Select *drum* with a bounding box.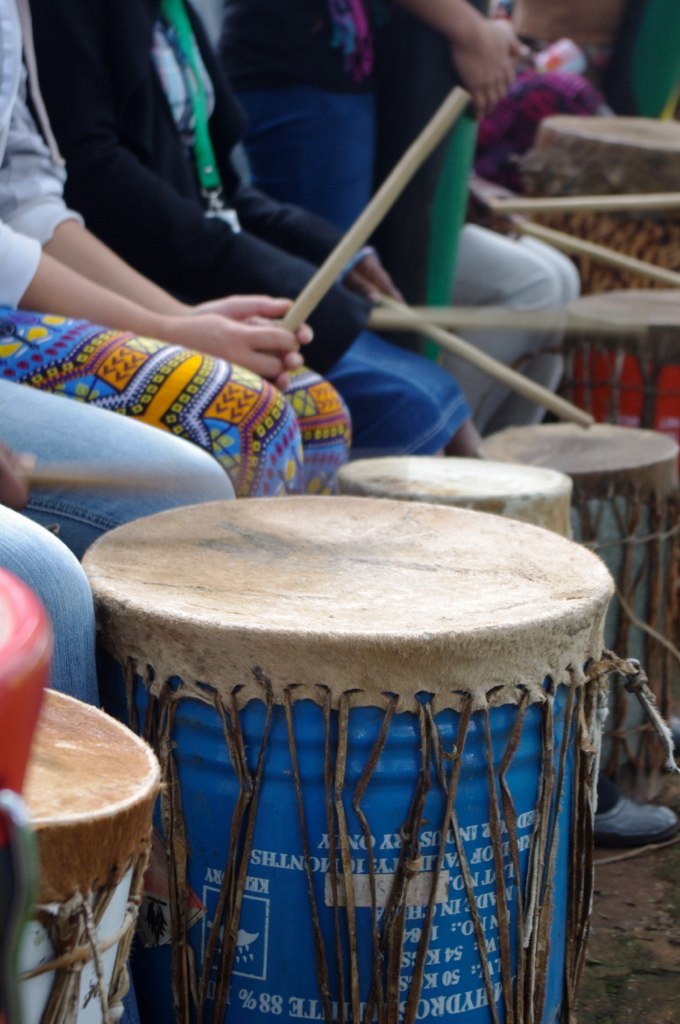
{"left": 335, "top": 457, "right": 573, "bottom": 537}.
